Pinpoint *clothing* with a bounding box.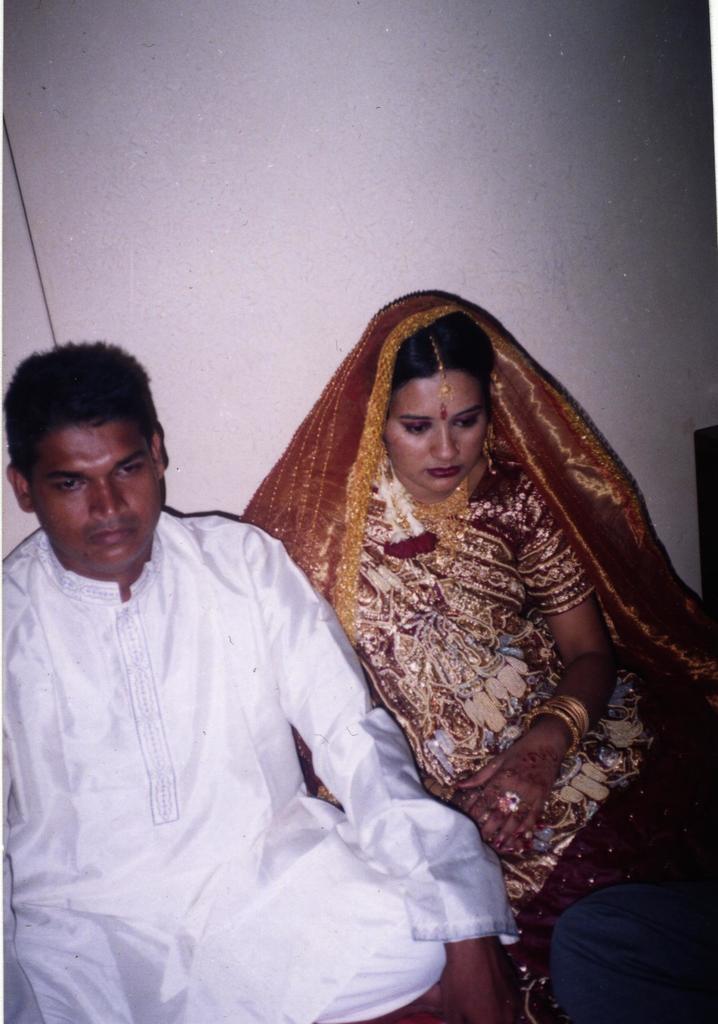
box=[244, 288, 717, 1023].
